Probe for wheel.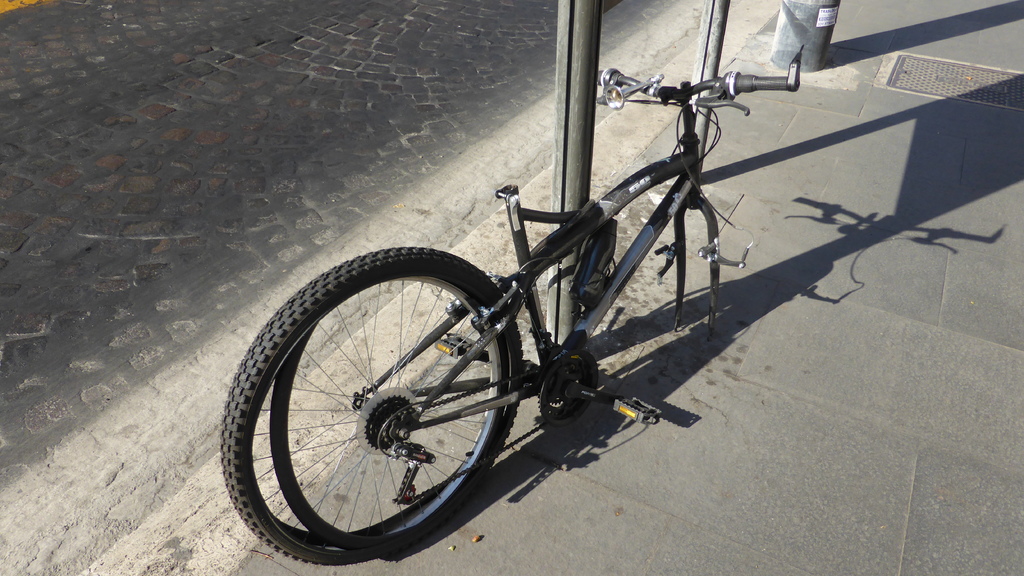
Probe result: rect(238, 256, 525, 548).
